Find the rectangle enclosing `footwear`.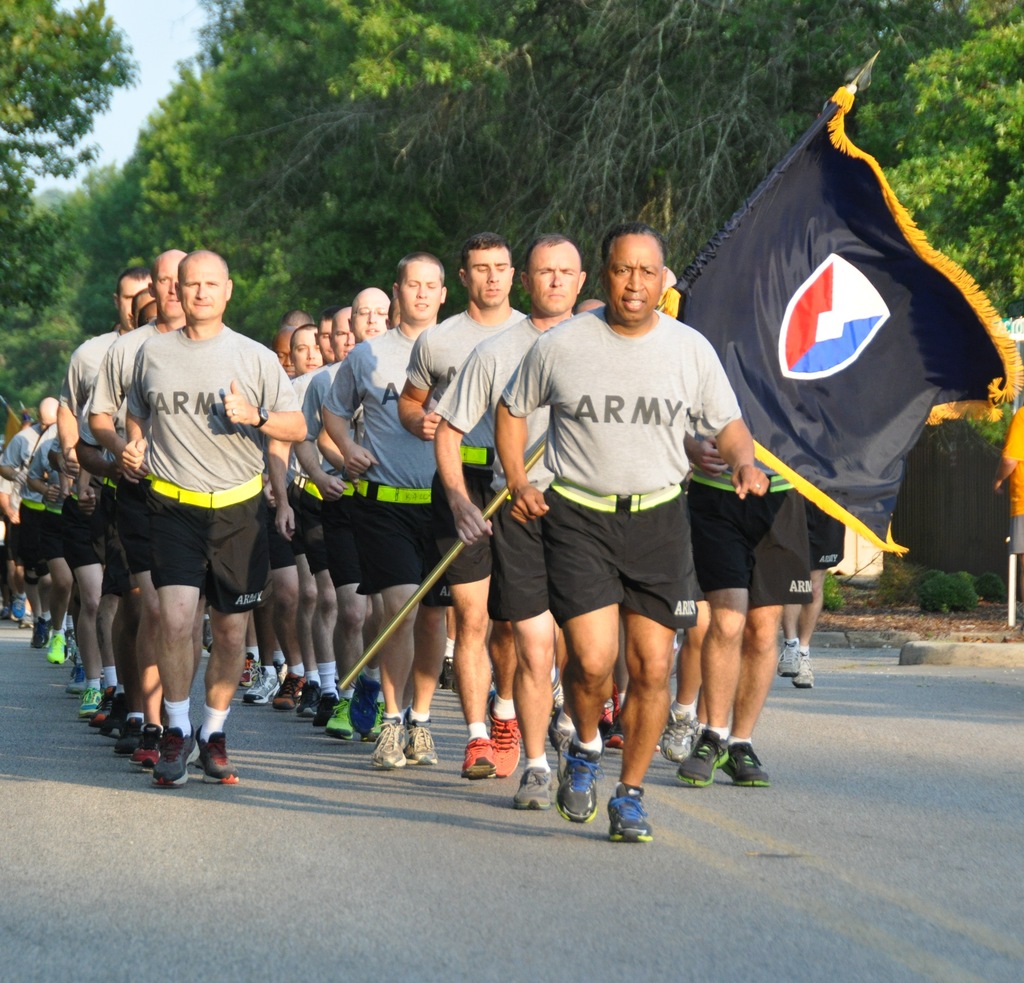
detection(673, 728, 734, 786).
